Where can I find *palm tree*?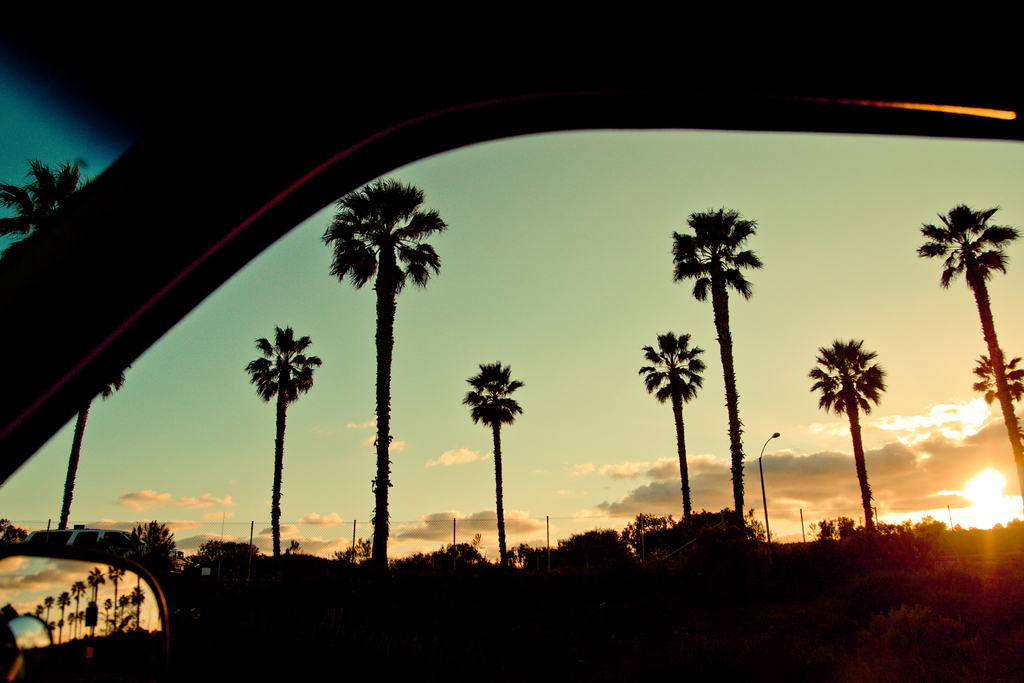
You can find it at bbox=(319, 173, 446, 577).
